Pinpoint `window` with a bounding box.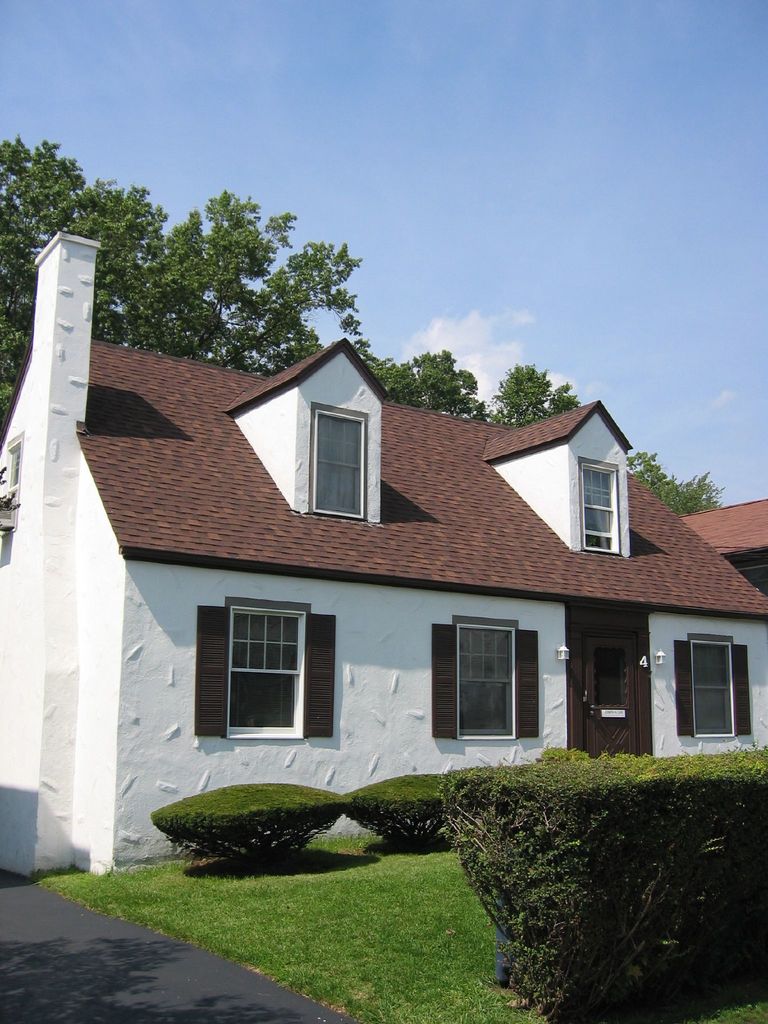
674/637/753/735.
